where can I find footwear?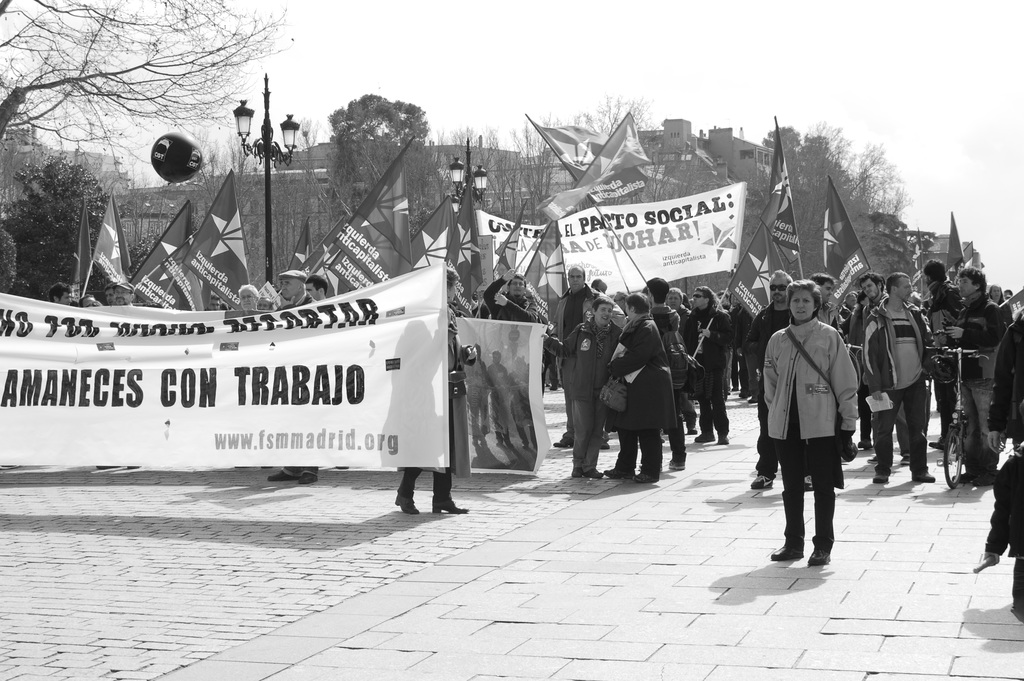
You can find it at (868,472,890,486).
